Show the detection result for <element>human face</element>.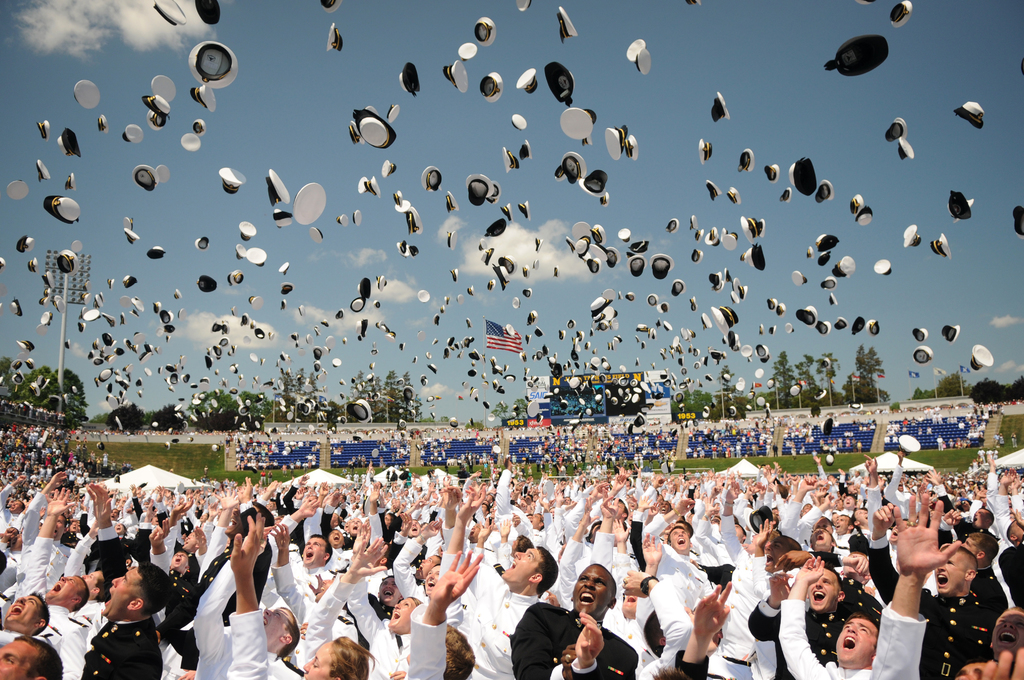
left=102, top=571, right=136, bottom=617.
